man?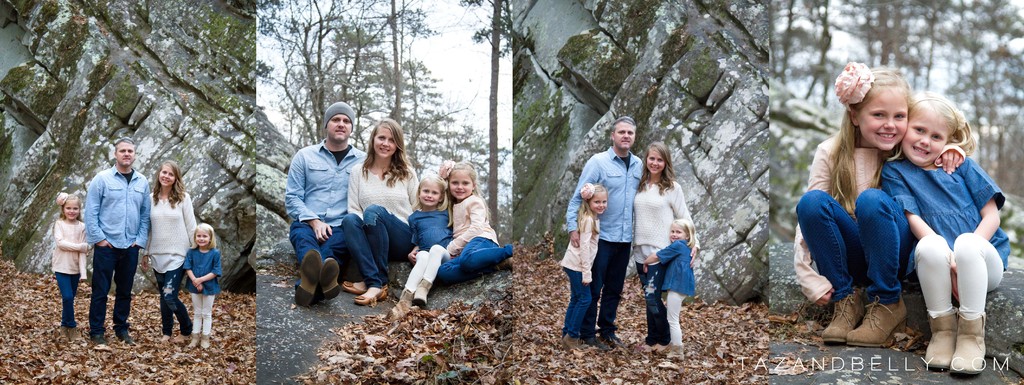
select_region(564, 113, 650, 354)
